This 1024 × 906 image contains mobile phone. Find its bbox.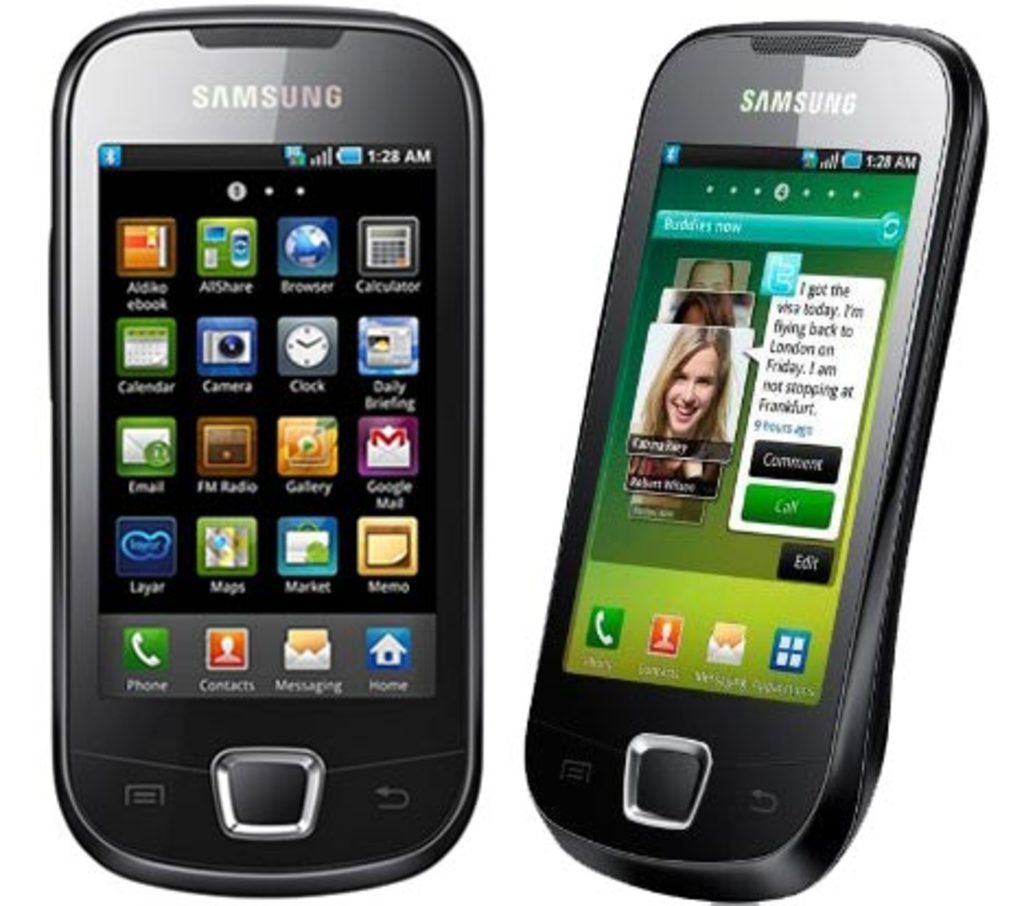
{"left": 519, "top": 15, "right": 996, "bottom": 904}.
